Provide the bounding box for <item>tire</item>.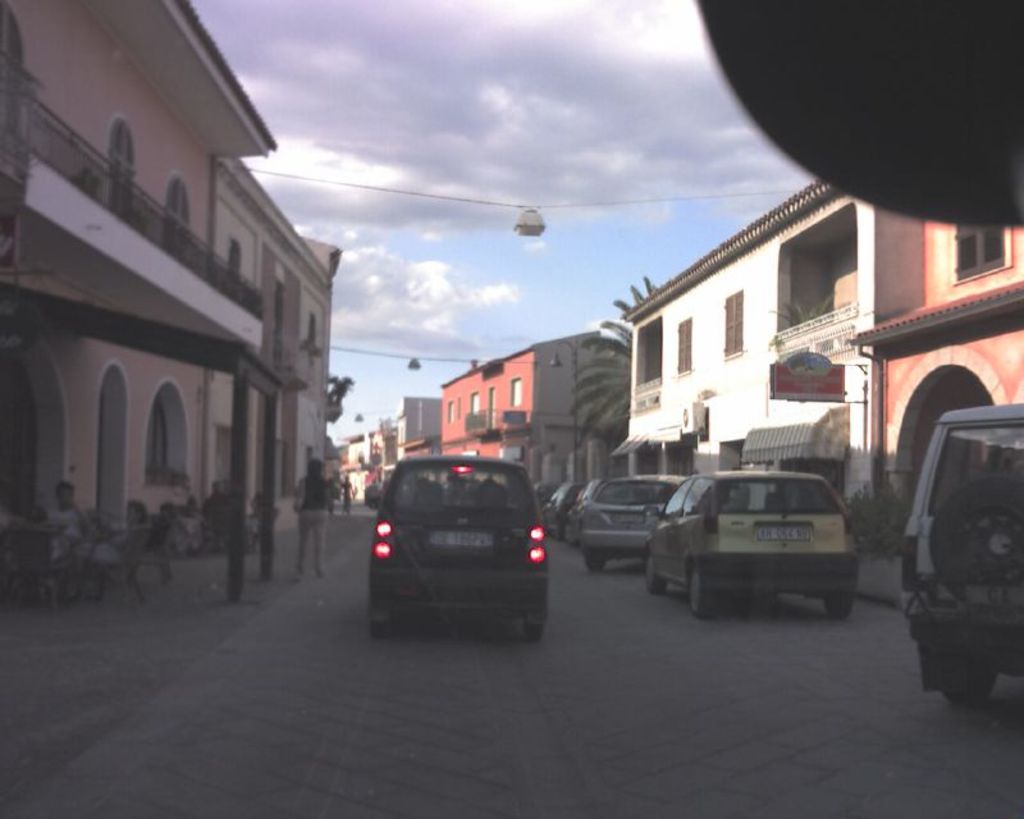
369:604:392:637.
